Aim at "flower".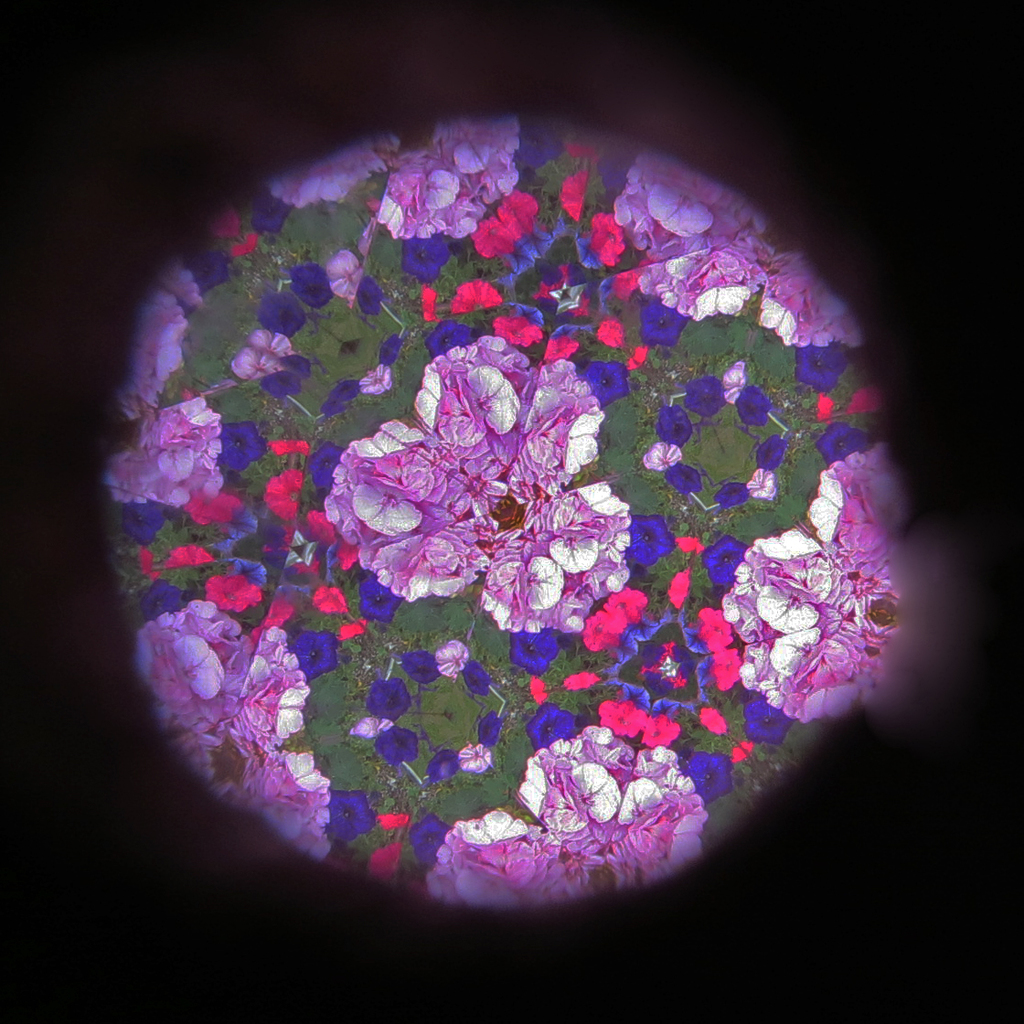
Aimed at box=[218, 420, 267, 476].
